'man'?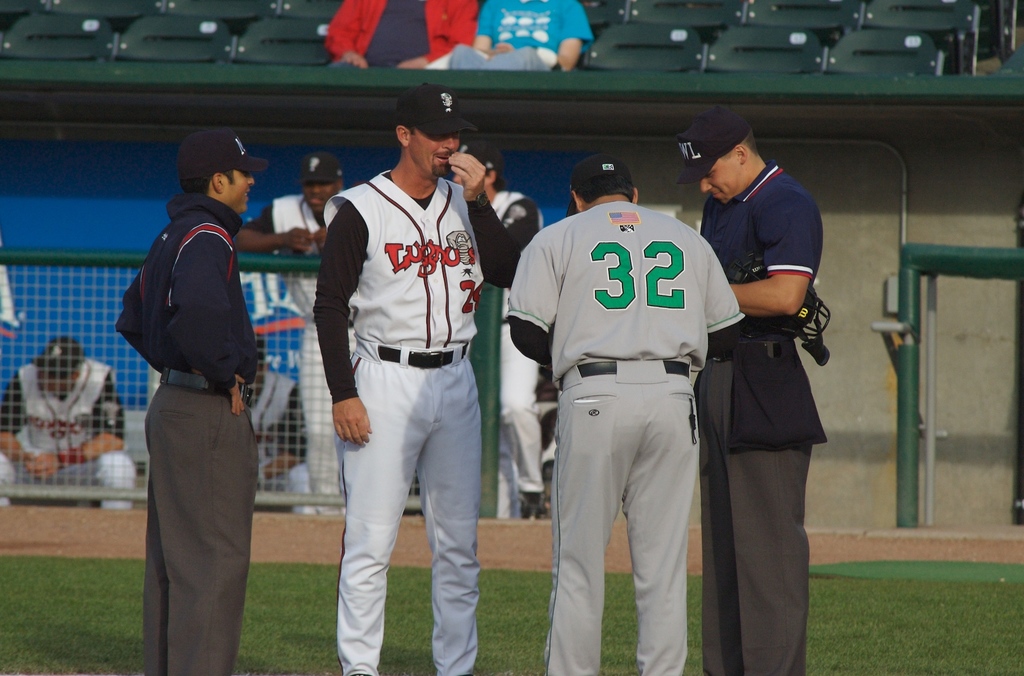
(x1=112, y1=117, x2=271, y2=666)
